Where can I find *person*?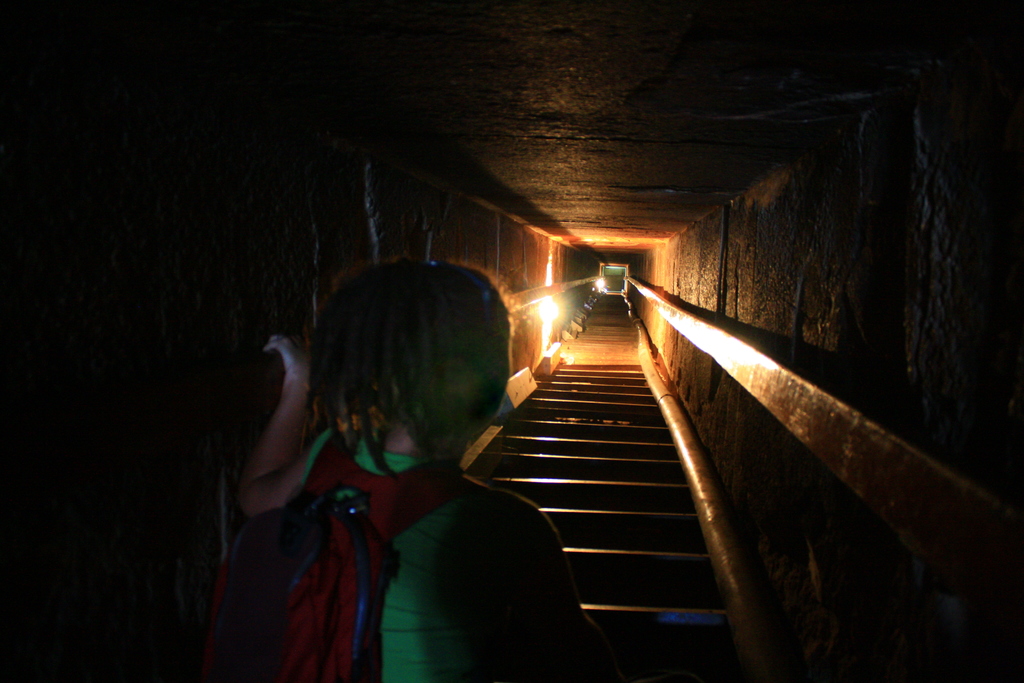
You can find it at {"x1": 203, "y1": 237, "x2": 517, "y2": 680}.
